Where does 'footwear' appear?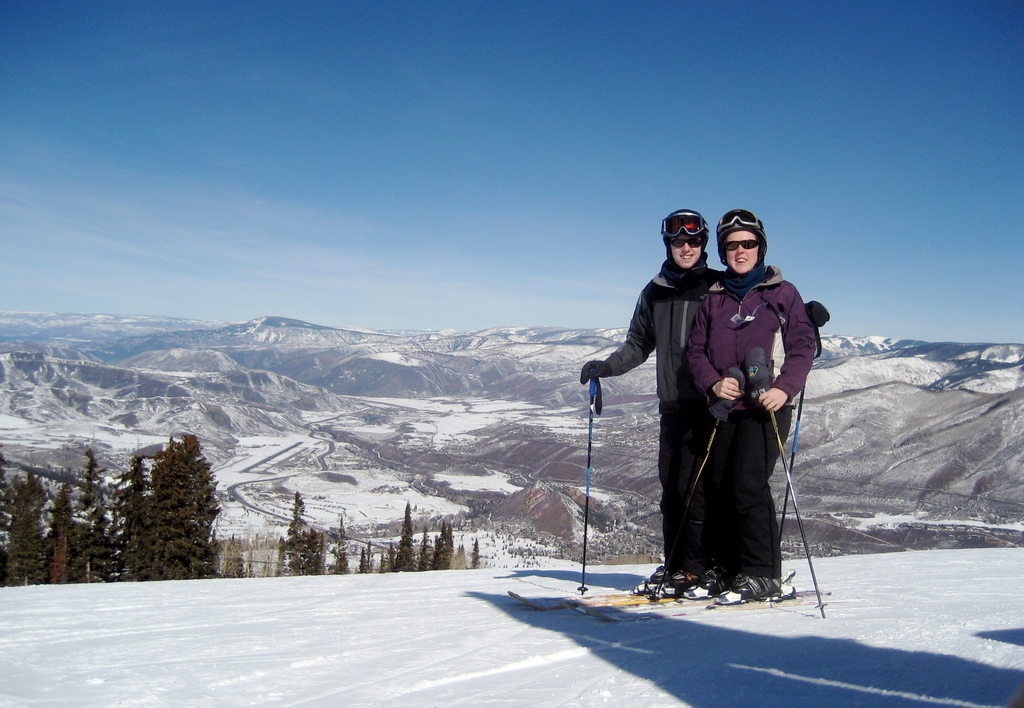
Appears at pyautogui.locateOnScreen(716, 572, 778, 601).
